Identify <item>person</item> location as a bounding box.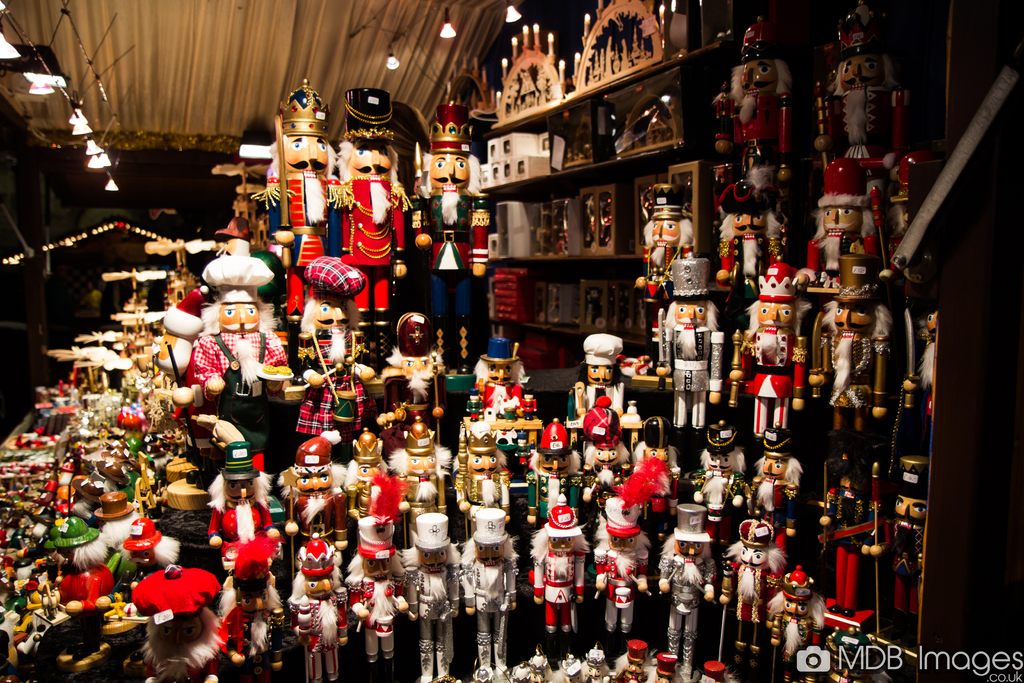
select_region(384, 413, 451, 516).
